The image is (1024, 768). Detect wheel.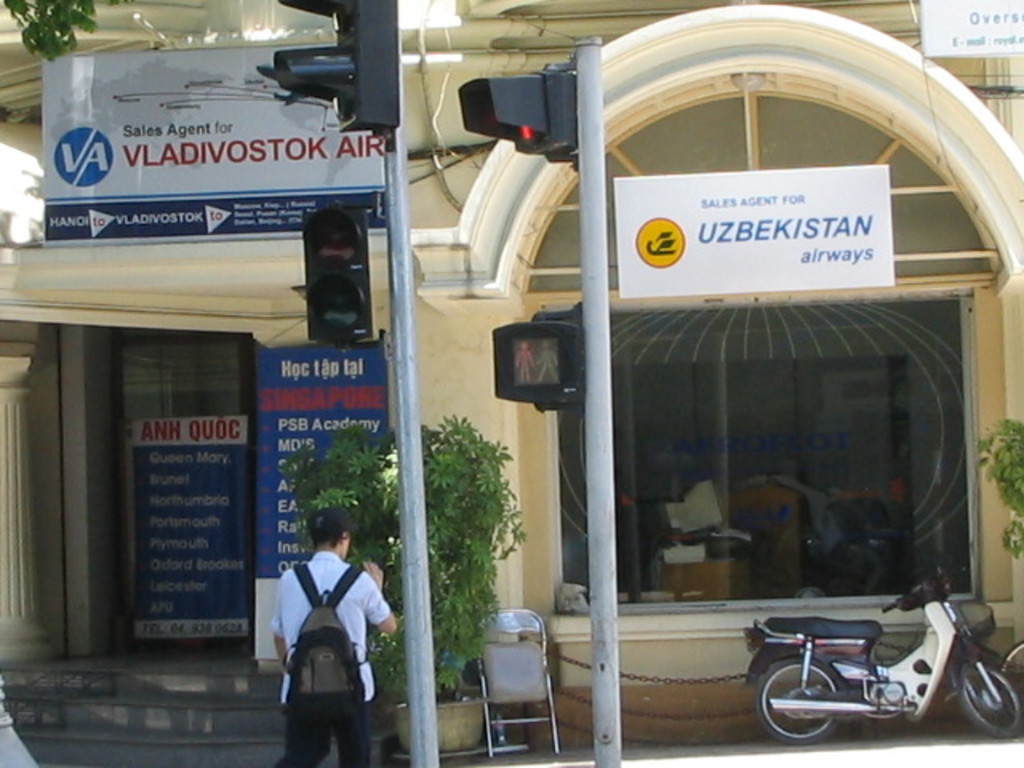
Detection: 955:656:1022:742.
